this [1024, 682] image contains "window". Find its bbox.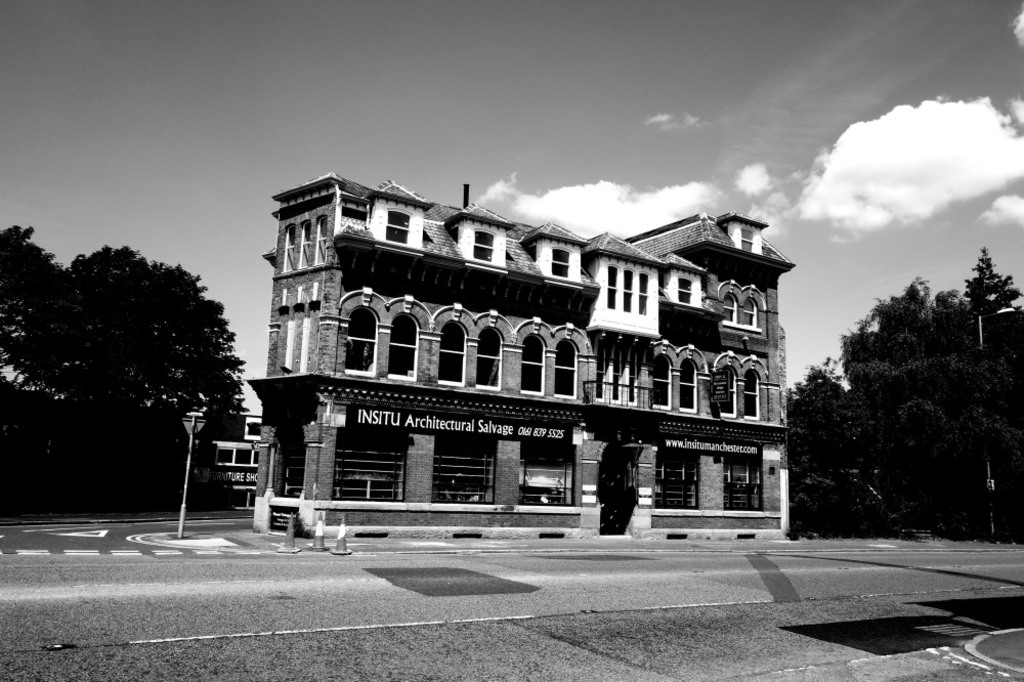
<region>311, 215, 326, 264</region>.
